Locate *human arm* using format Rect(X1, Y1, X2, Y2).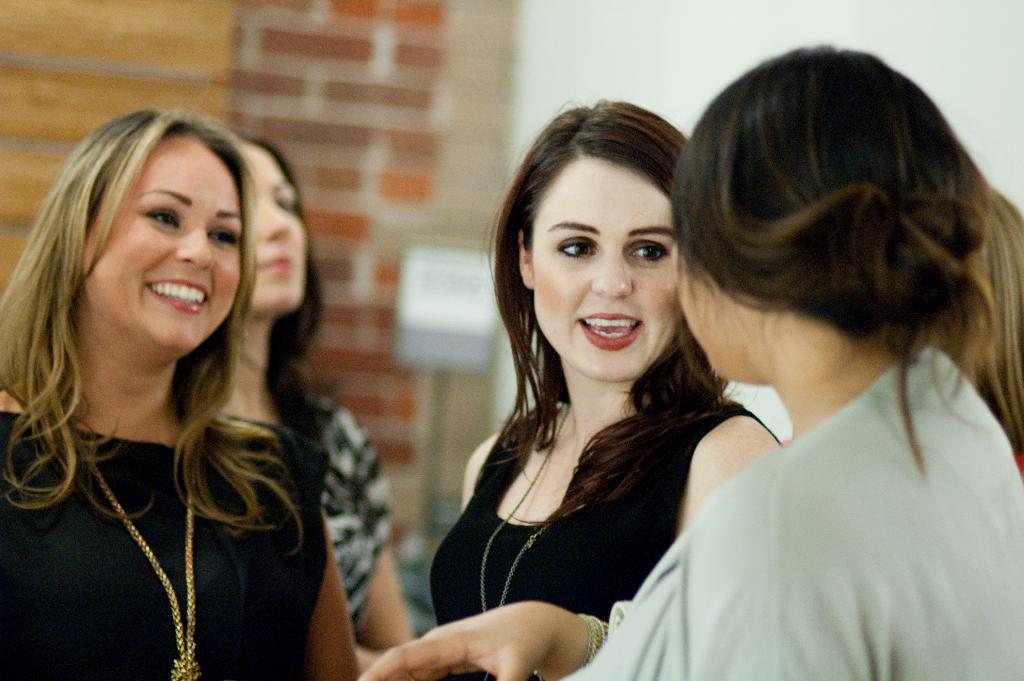
Rect(440, 429, 516, 521).
